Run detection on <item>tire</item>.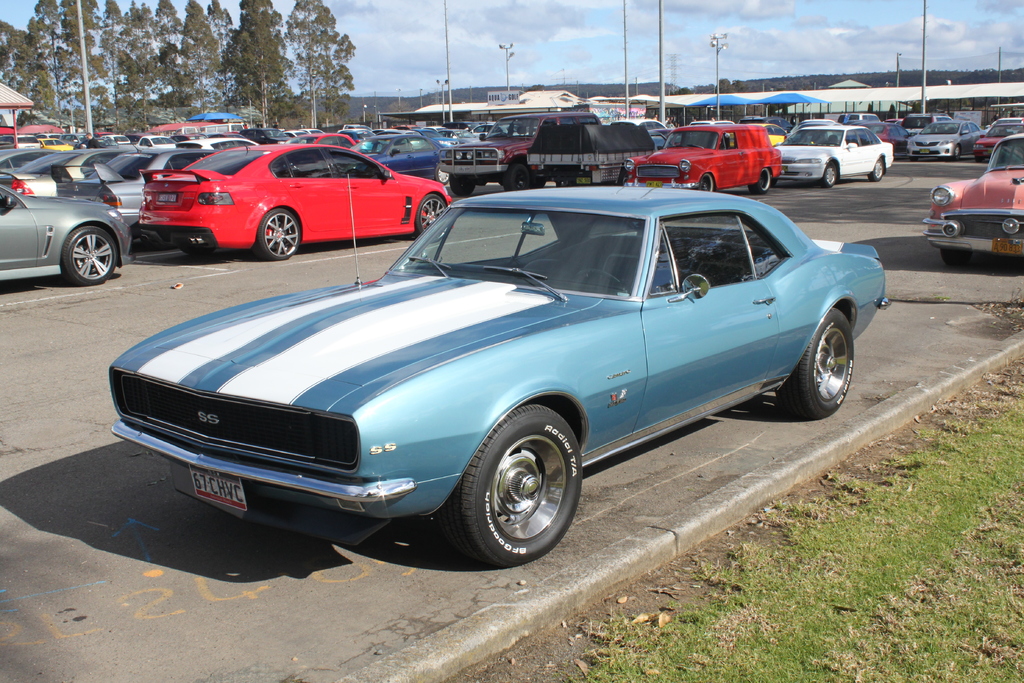
Result: x1=436 y1=165 x2=451 y2=183.
